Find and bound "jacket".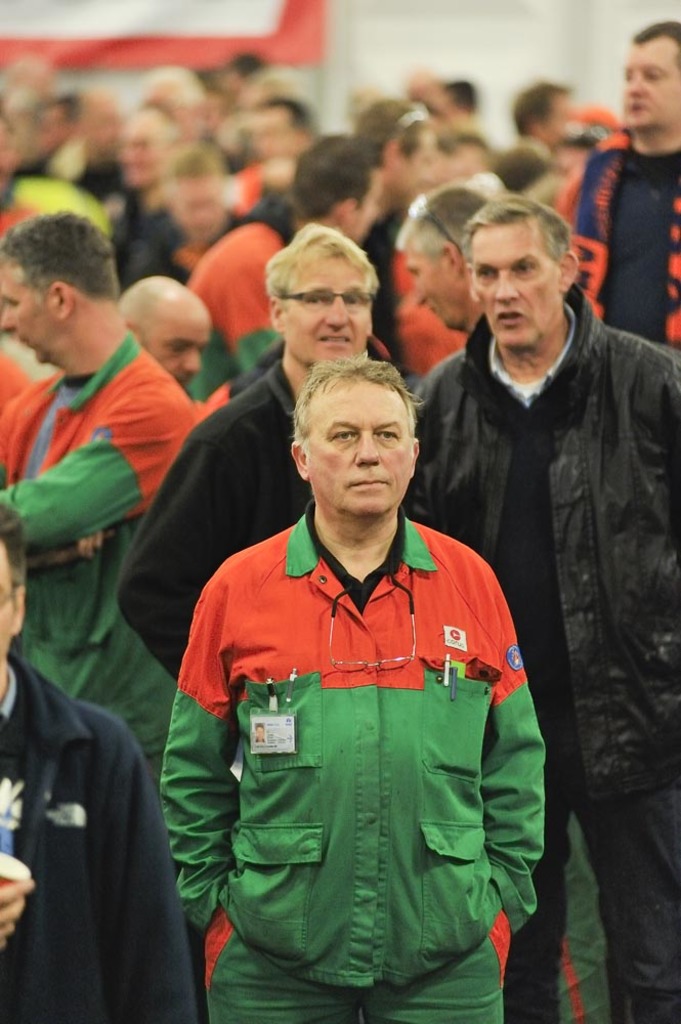
Bound: region(0, 327, 209, 781).
